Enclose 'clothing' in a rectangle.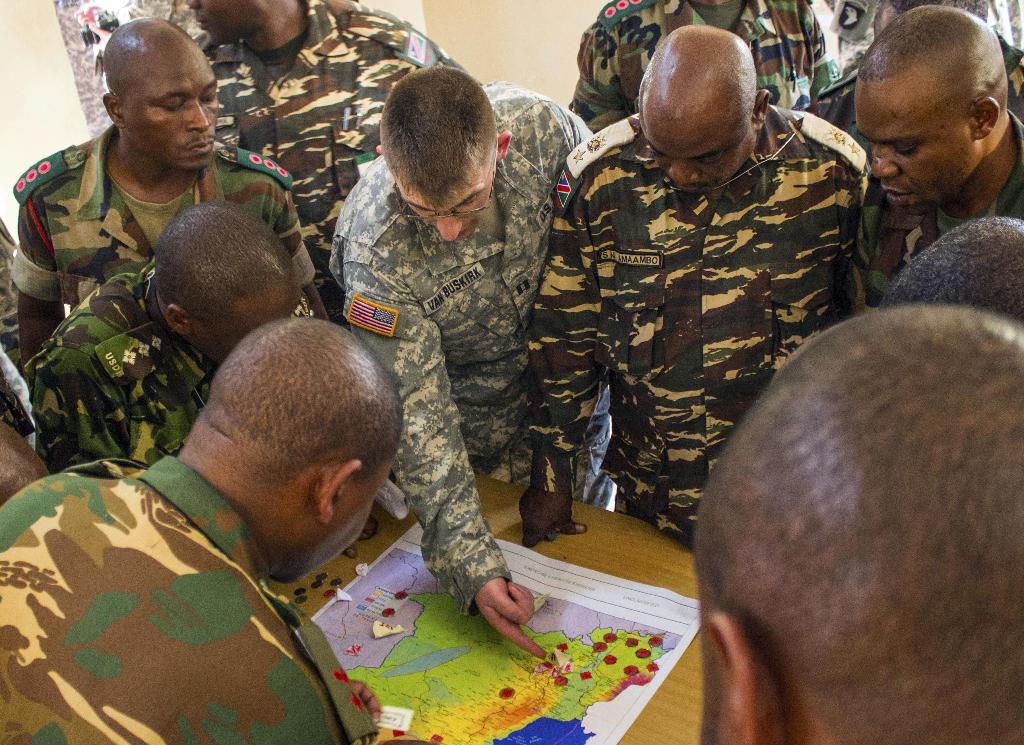
pyautogui.locateOnScreen(189, 0, 462, 330).
